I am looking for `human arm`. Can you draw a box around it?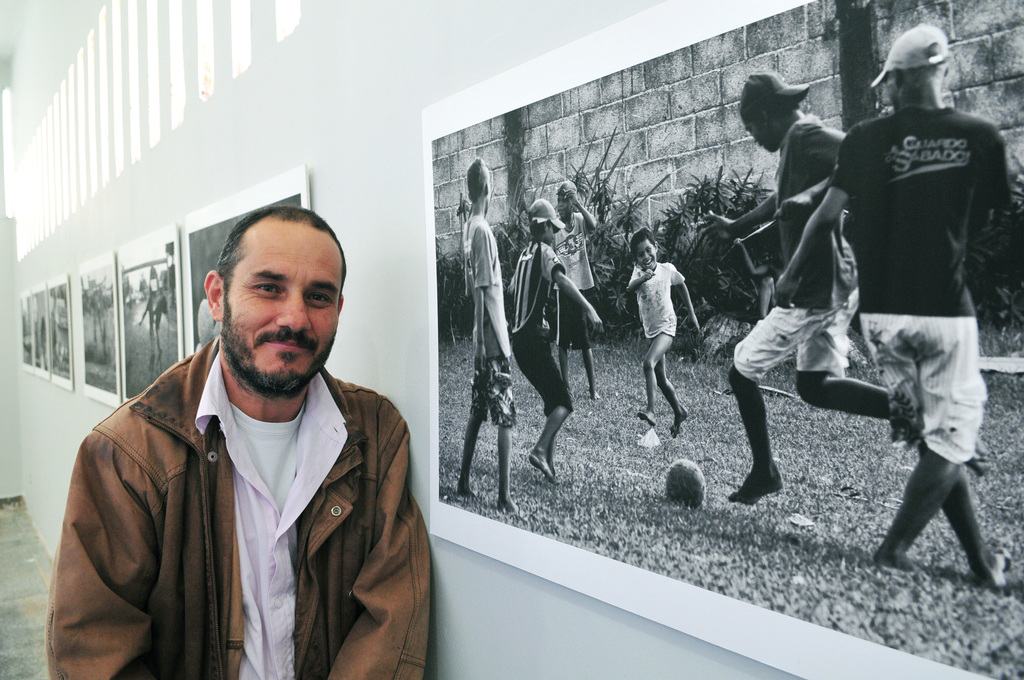
Sure, the bounding box is 776/122/845/220.
